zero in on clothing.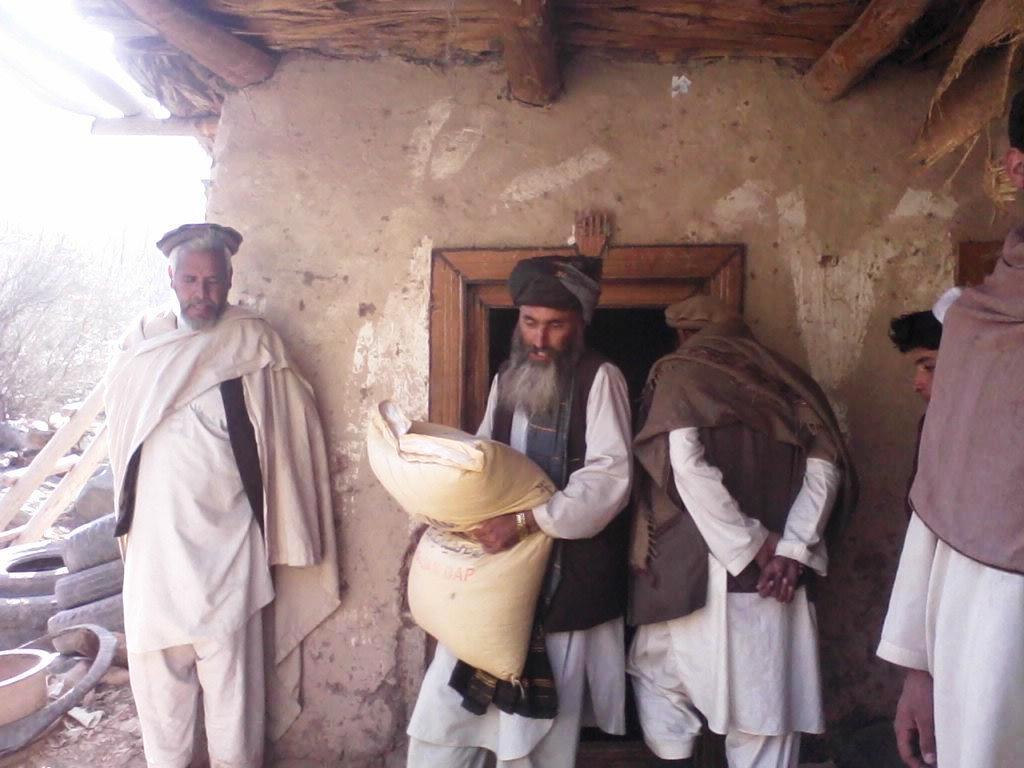
Zeroed in: Rect(630, 292, 858, 767).
